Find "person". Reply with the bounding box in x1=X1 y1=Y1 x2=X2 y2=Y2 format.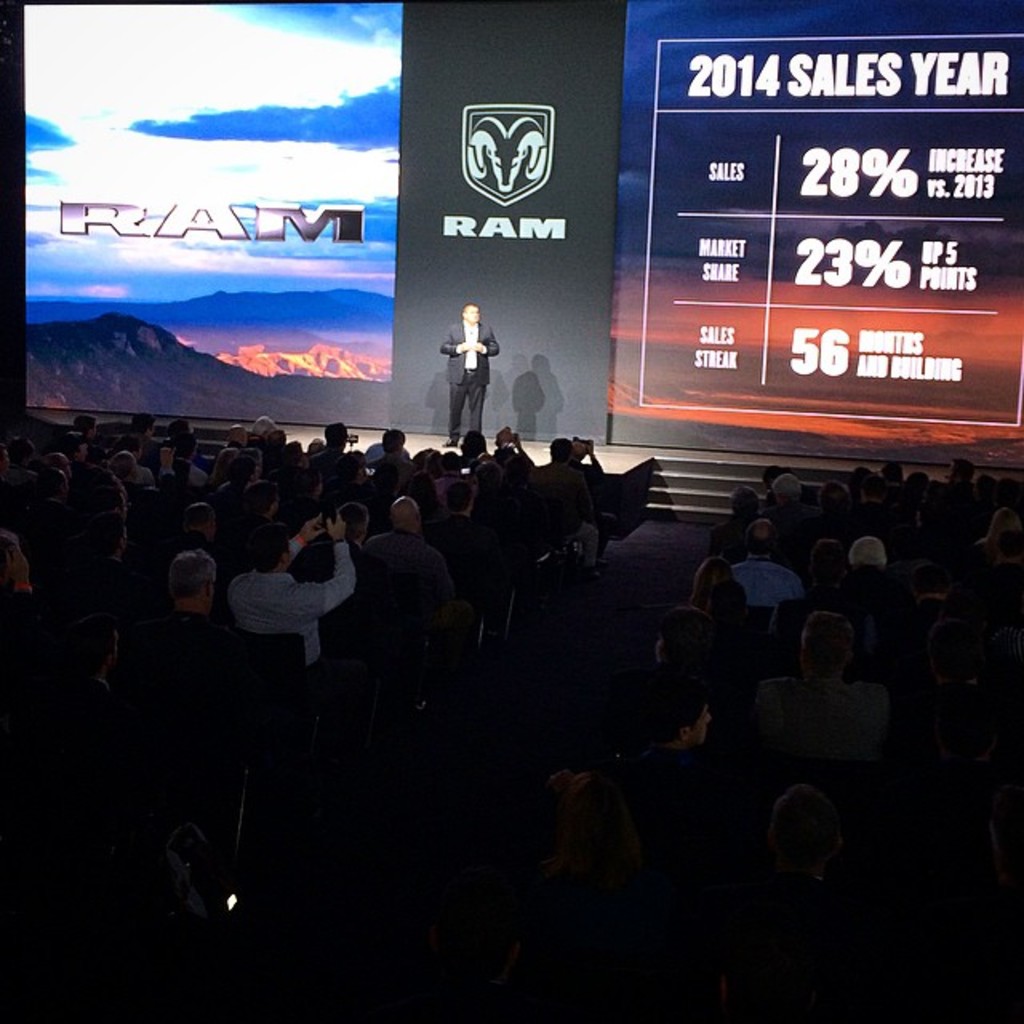
x1=482 y1=426 x2=536 y2=494.
